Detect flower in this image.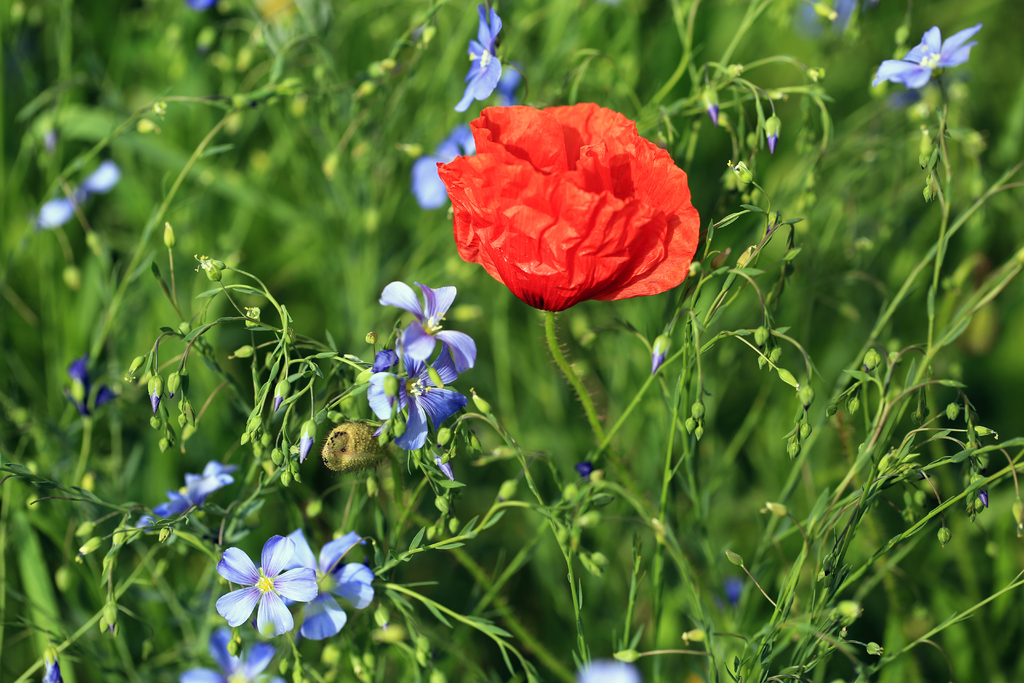
Detection: [183, 620, 299, 682].
